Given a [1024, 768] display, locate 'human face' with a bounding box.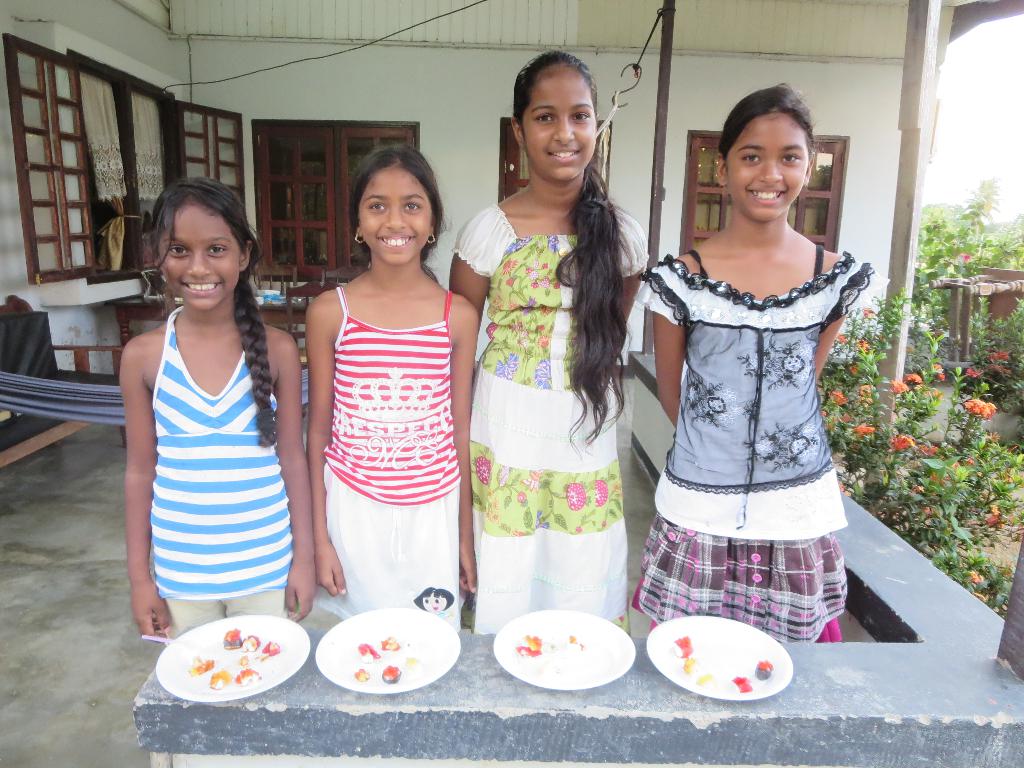
Located: locate(156, 204, 236, 311).
